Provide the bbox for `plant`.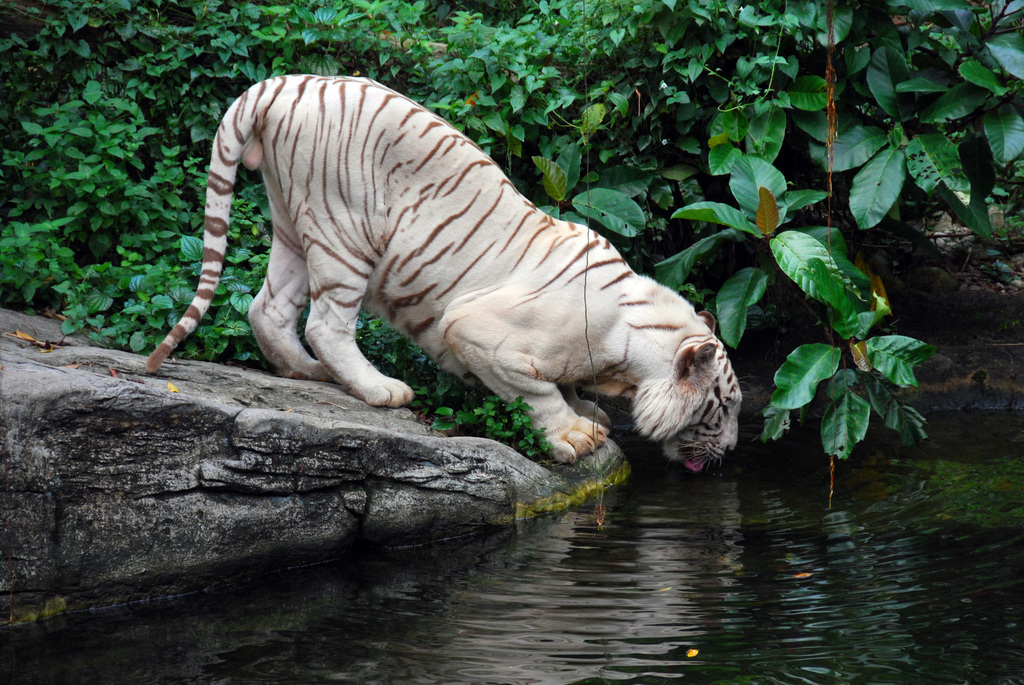
[0, 0, 813, 461].
